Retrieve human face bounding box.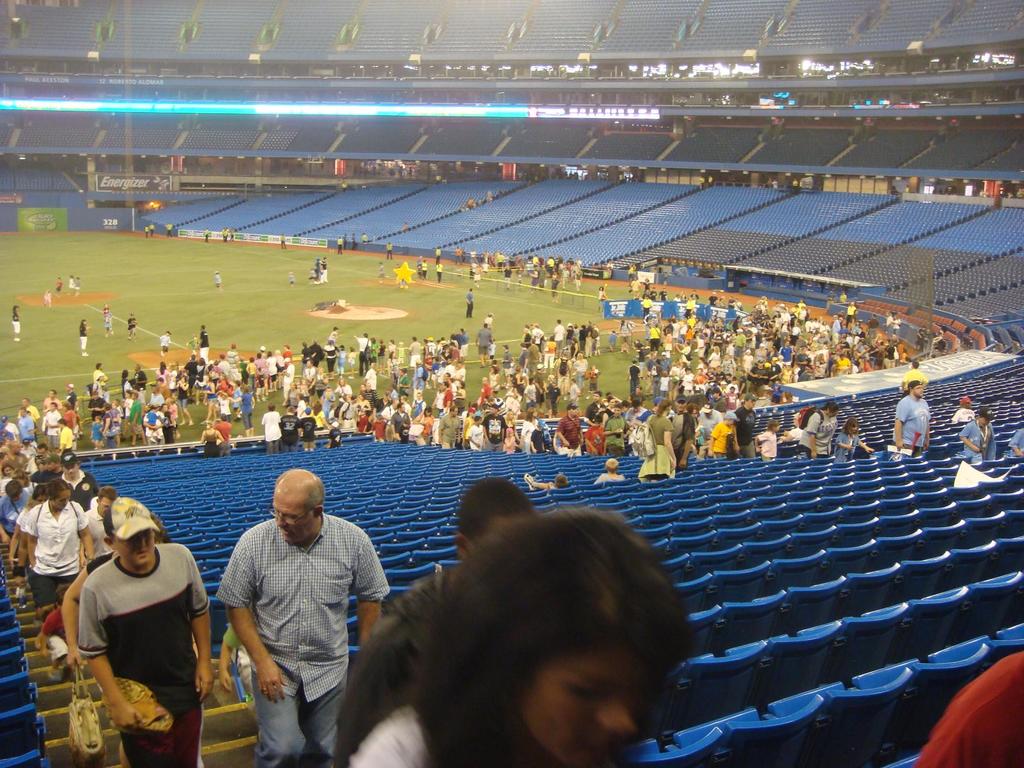
Bounding box: Rect(786, 343, 787, 344).
